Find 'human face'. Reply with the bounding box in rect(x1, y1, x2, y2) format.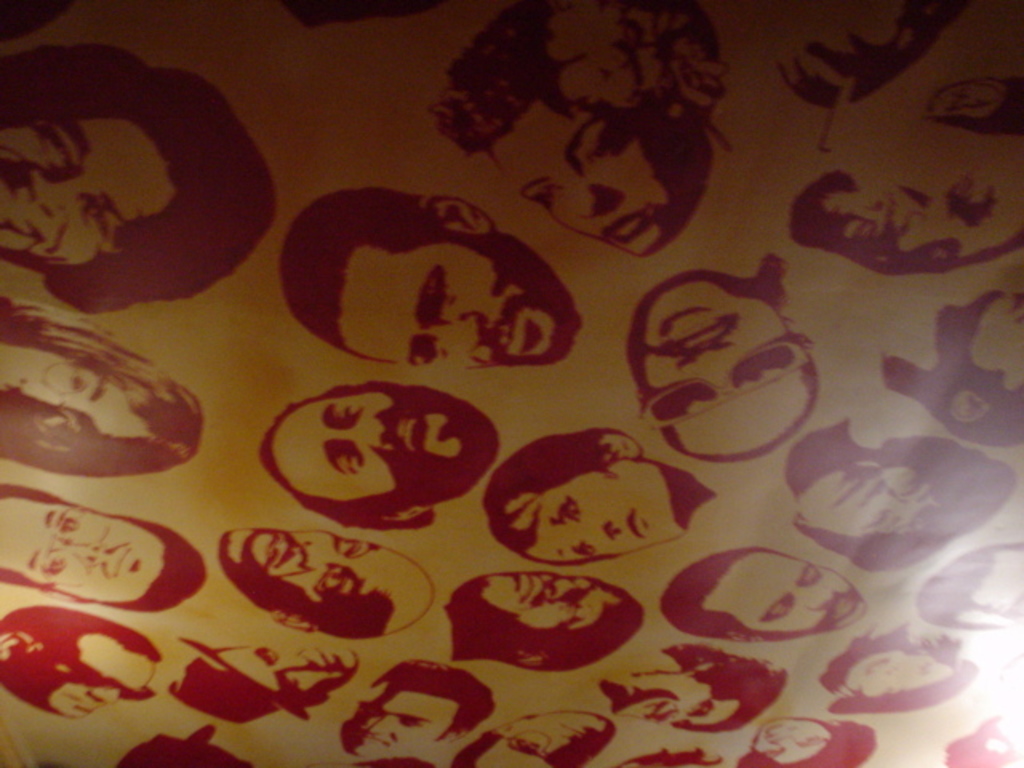
rect(501, 461, 694, 566).
